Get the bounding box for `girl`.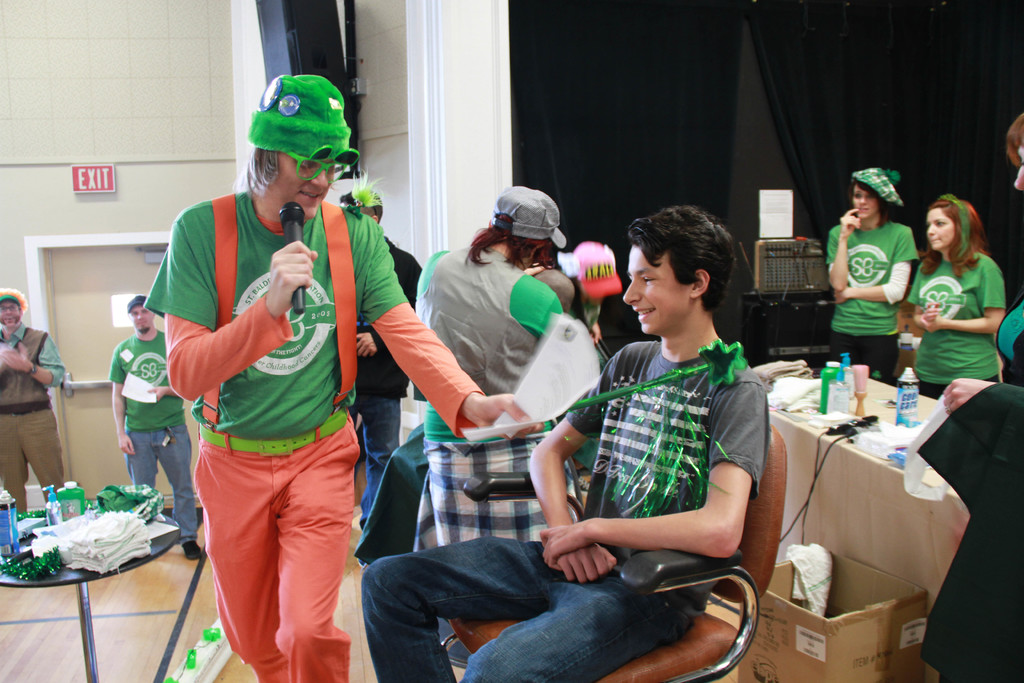
[left=907, top=193, right=1002, bottom=393].
